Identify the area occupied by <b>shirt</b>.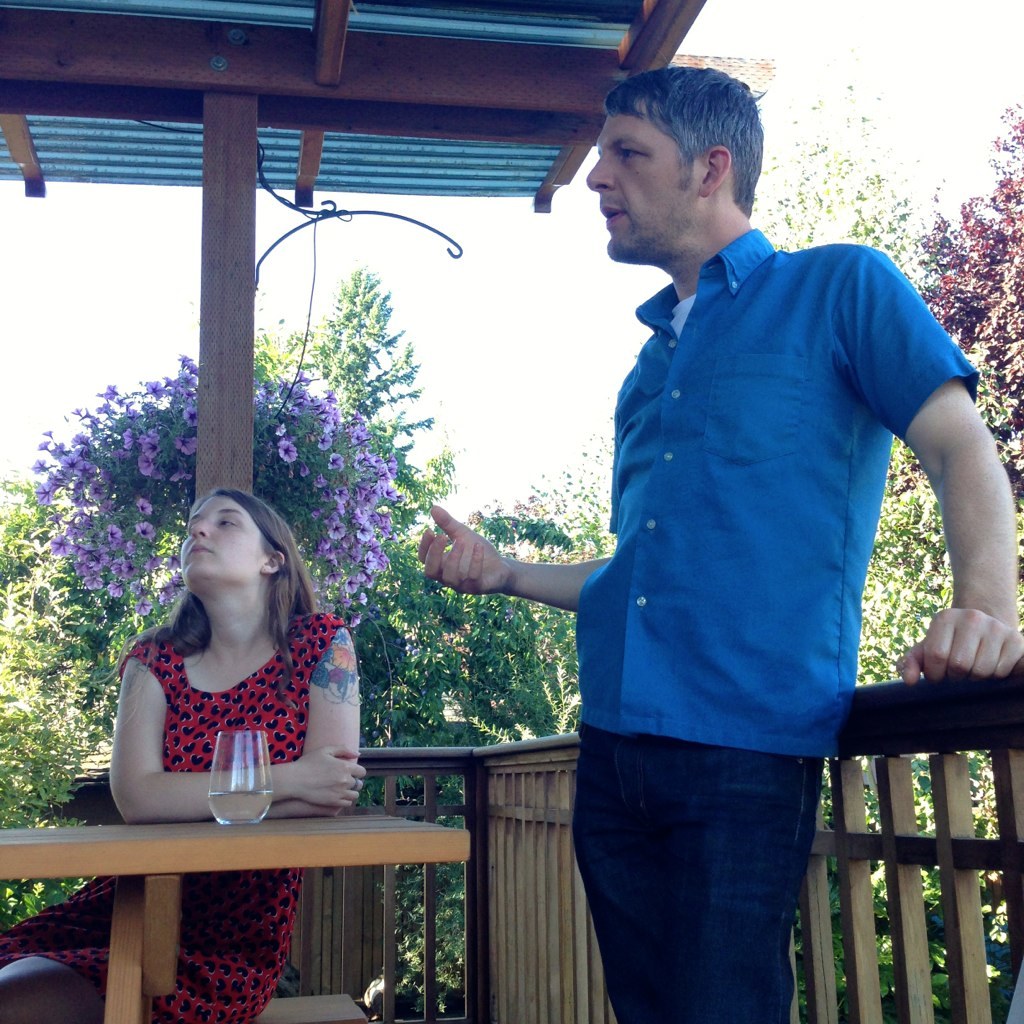
Area: 475,212,968,795.
